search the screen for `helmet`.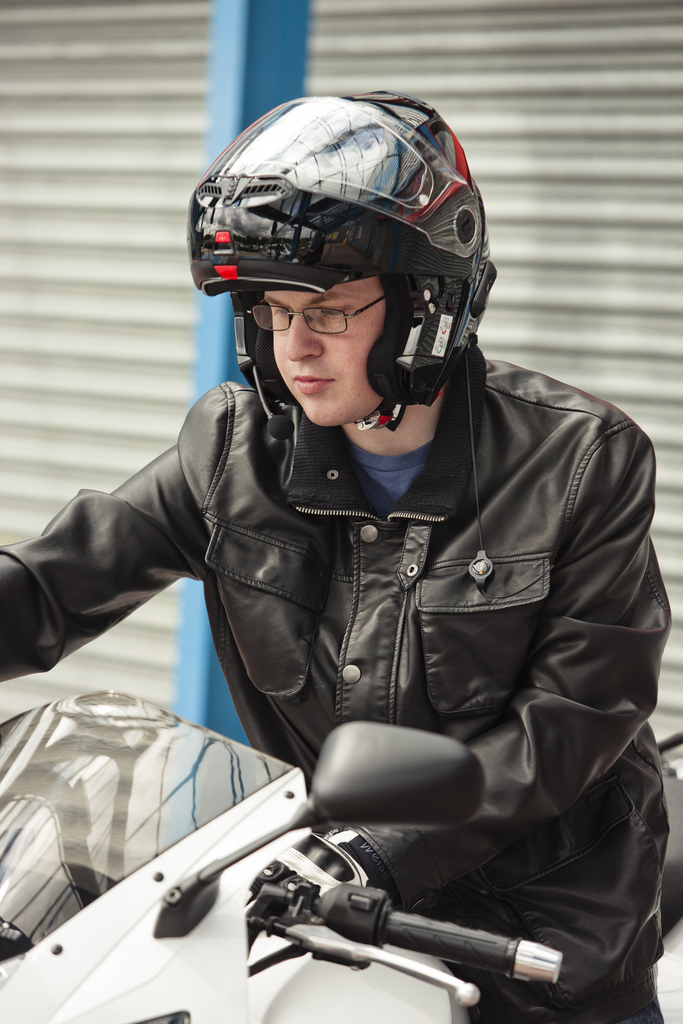
Found at detection(187, 85, 493, 434).
